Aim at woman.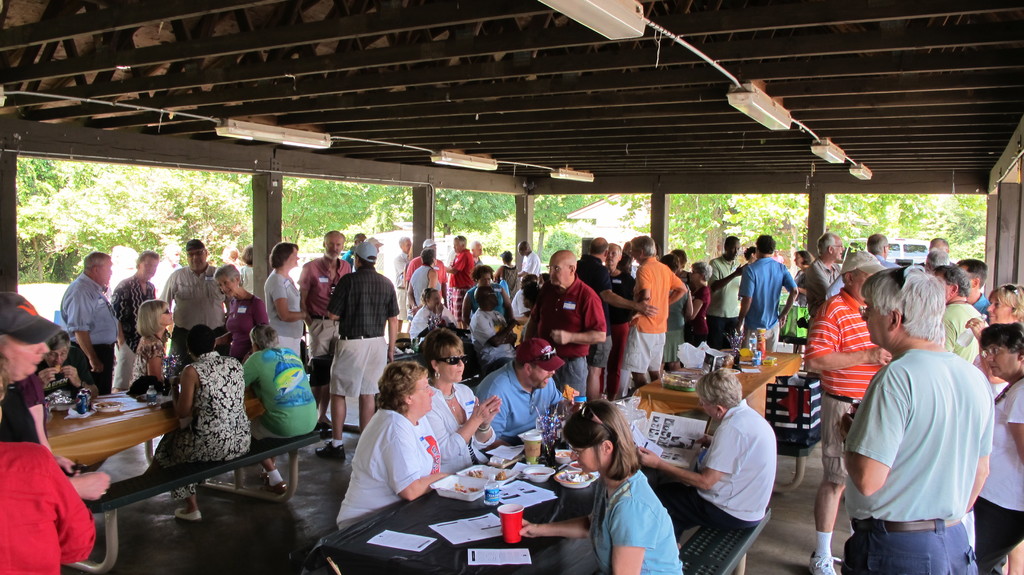
Aimed at BBox(839, 261, 993, 574).
